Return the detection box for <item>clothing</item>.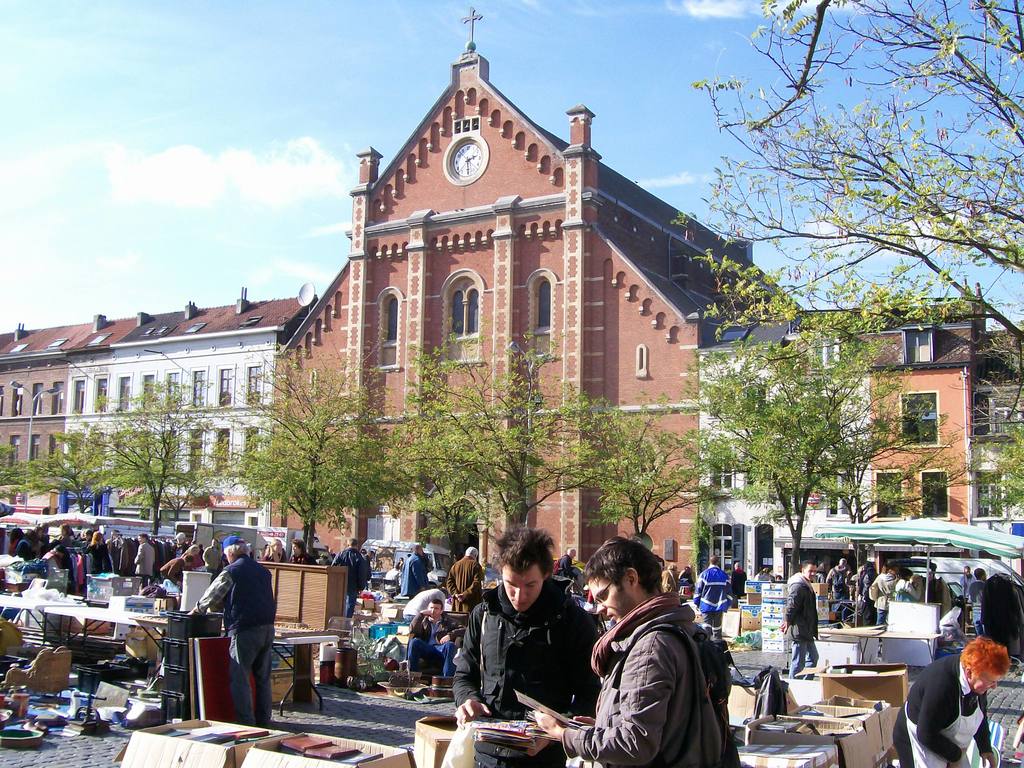
box=[893, 653, 986, 767].
